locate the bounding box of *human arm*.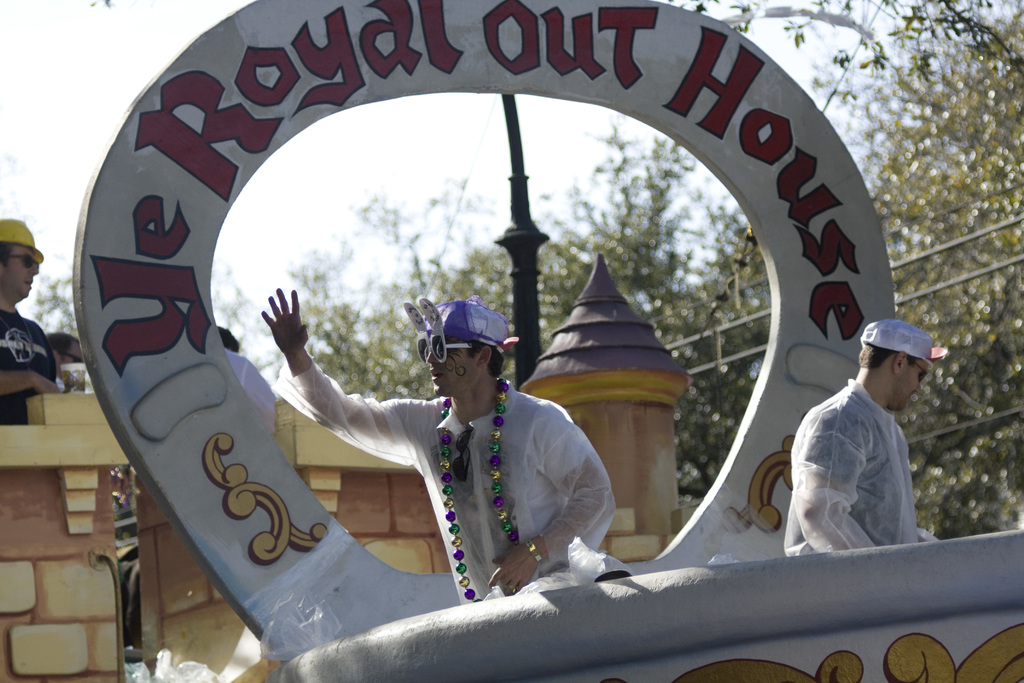
Bounding box: pyautogui.locateOnScreen(264, 288, 307, 377).
